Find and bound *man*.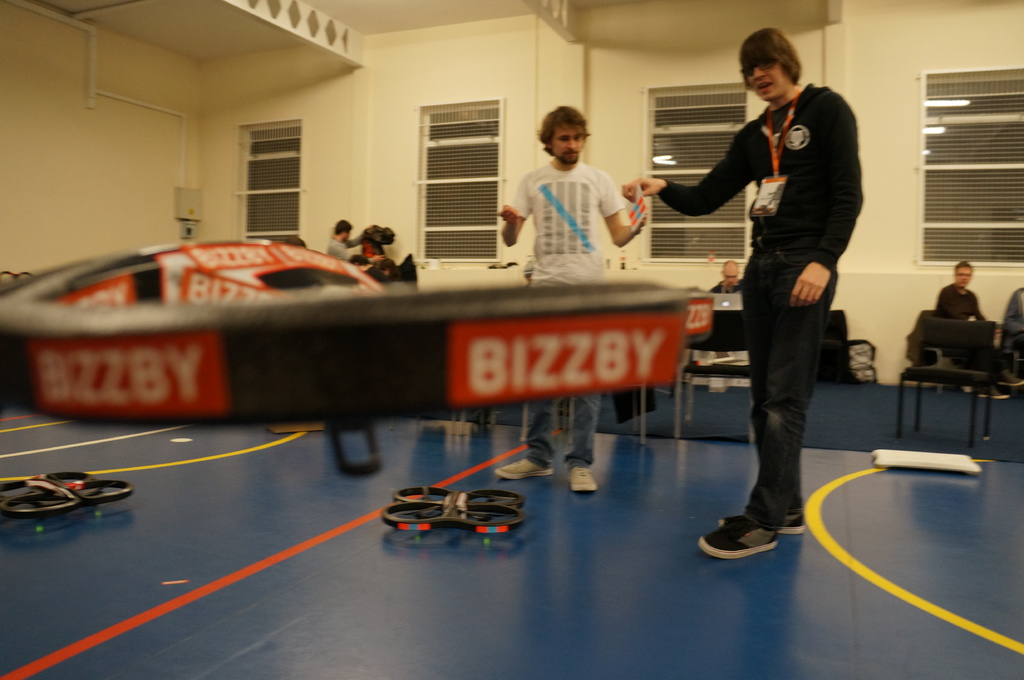
Bound: left=328, top=217, right=359, bottom=261.
